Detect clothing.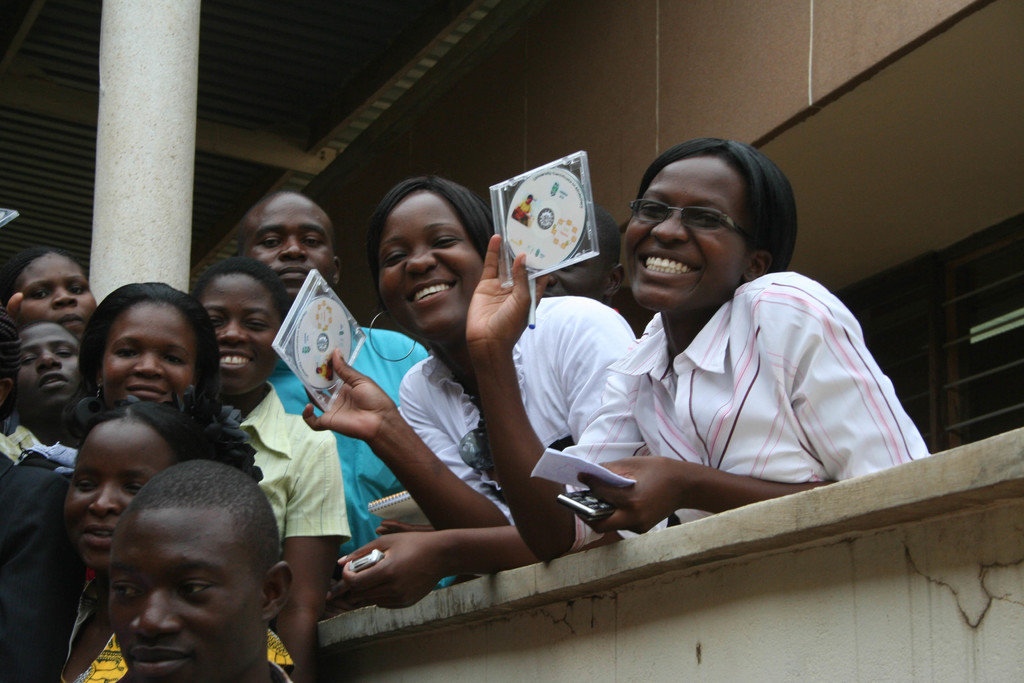
Detected at box=[255, 323, 426, 565].
